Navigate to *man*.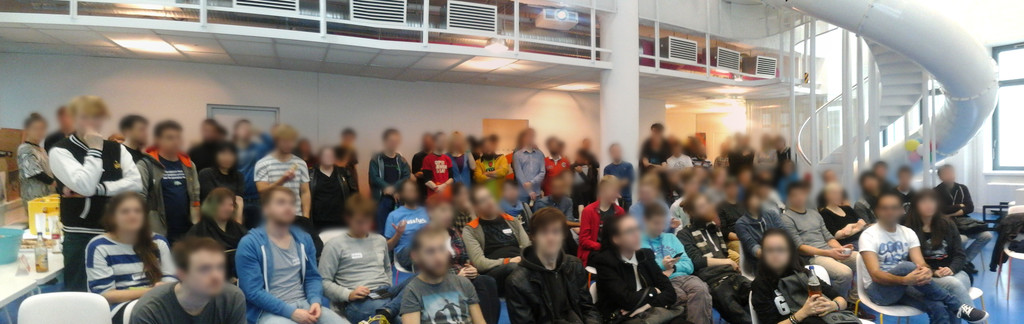
Navigation target: (x1=252, y1=122, x2=312, y2=220).
